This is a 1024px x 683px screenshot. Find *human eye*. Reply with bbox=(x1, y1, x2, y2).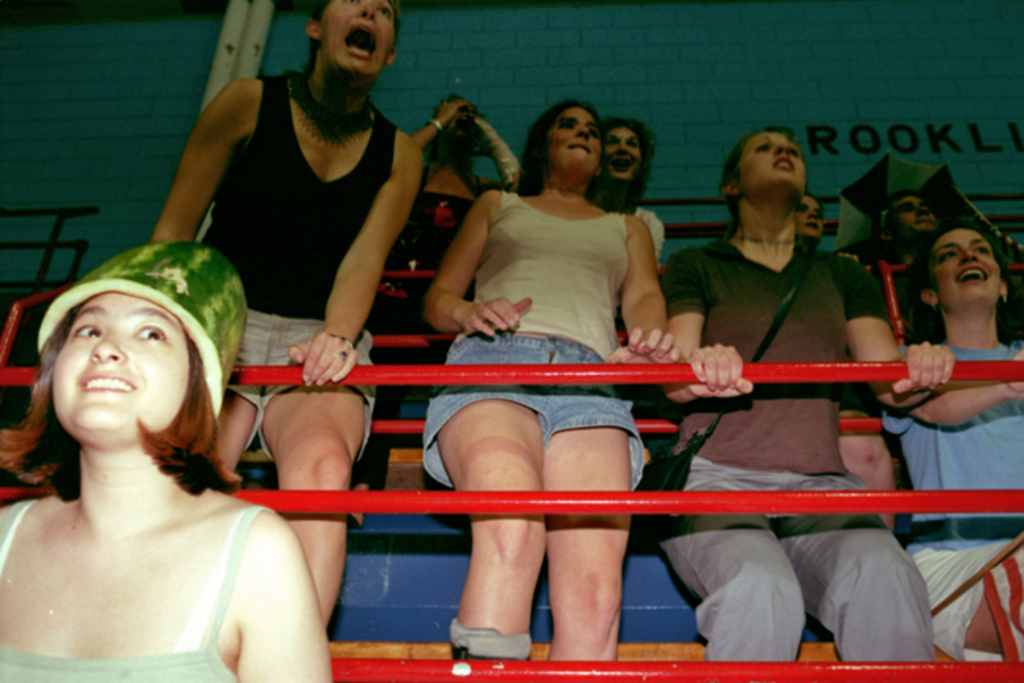
bbox=(378, 3, 390, 22).
